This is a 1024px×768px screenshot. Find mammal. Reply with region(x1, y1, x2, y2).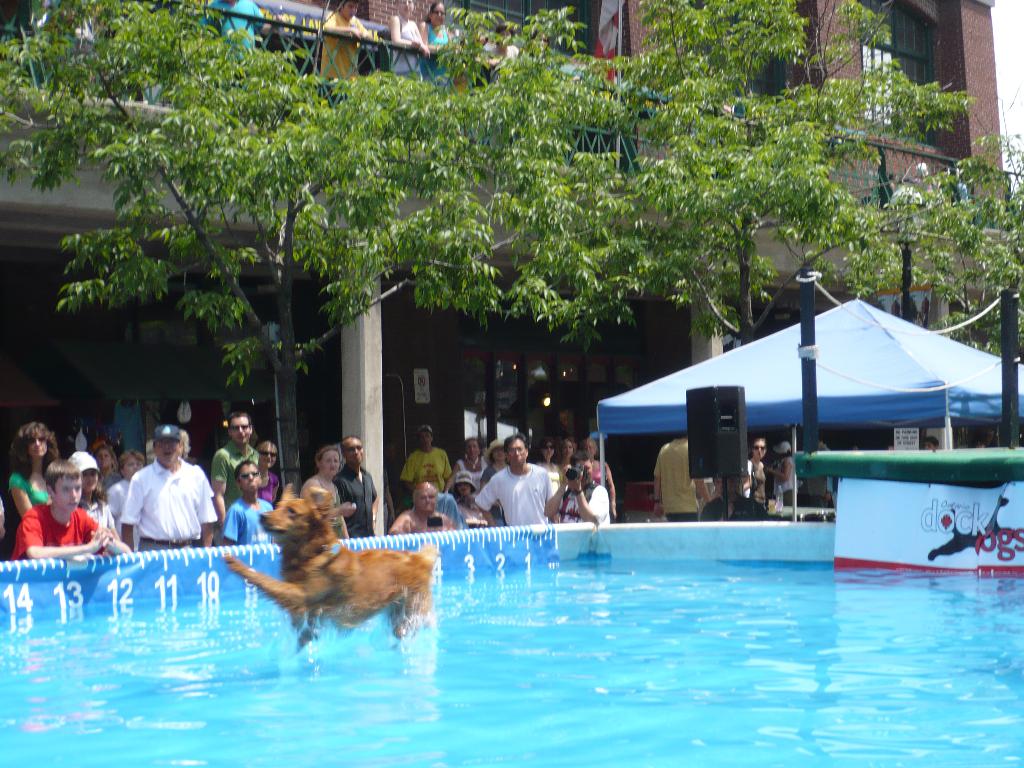
region(971, 422, 993, 449).
